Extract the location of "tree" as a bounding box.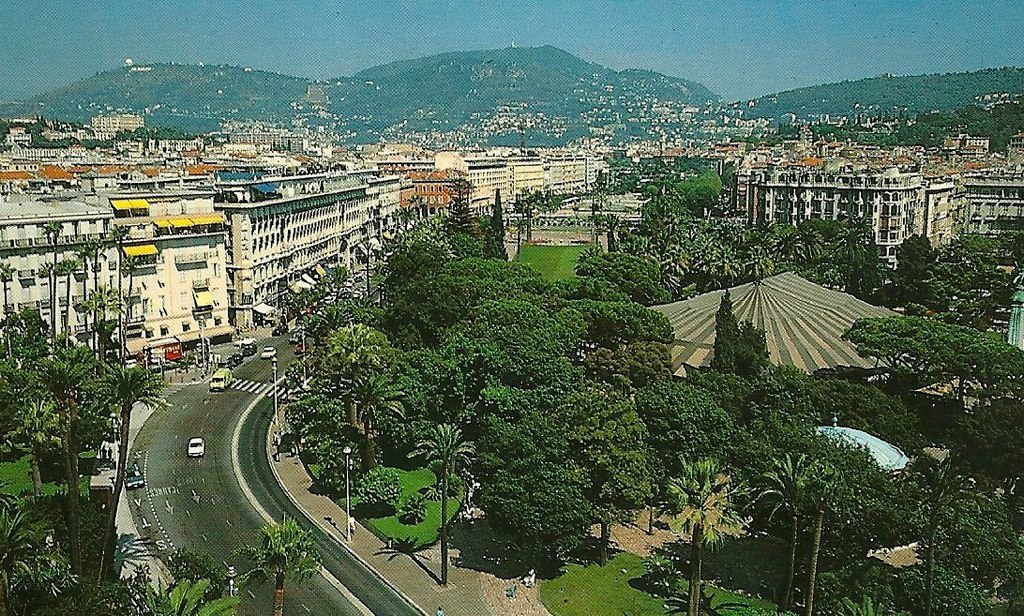
{"left": 695, "top": 288, "right": 742, "bottom": 396}.
